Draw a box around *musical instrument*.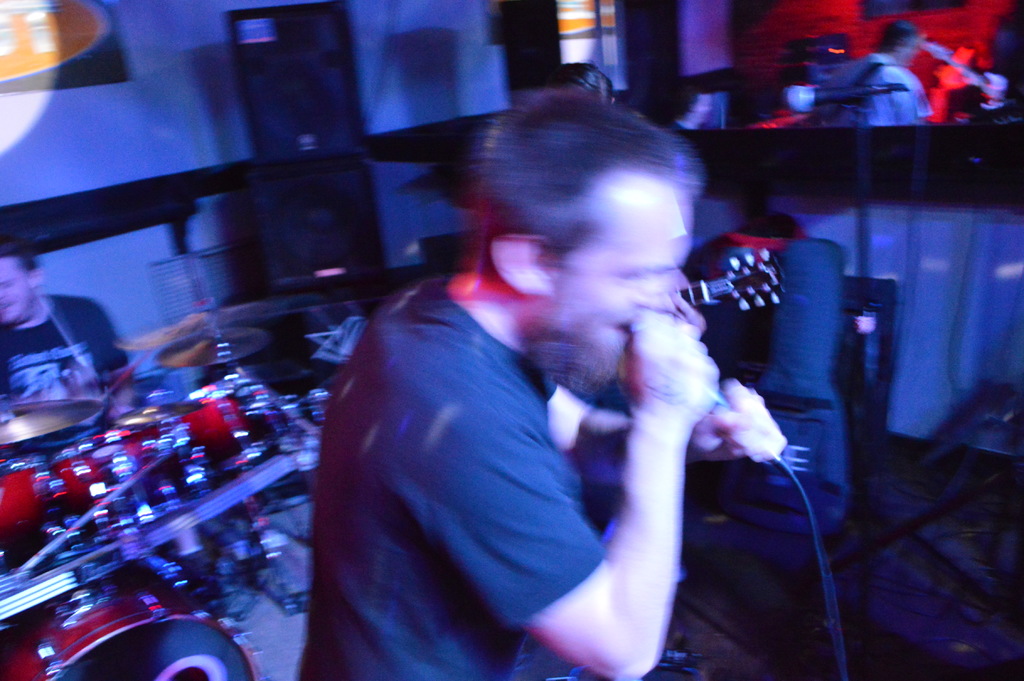
0, 590, 257, 680.
